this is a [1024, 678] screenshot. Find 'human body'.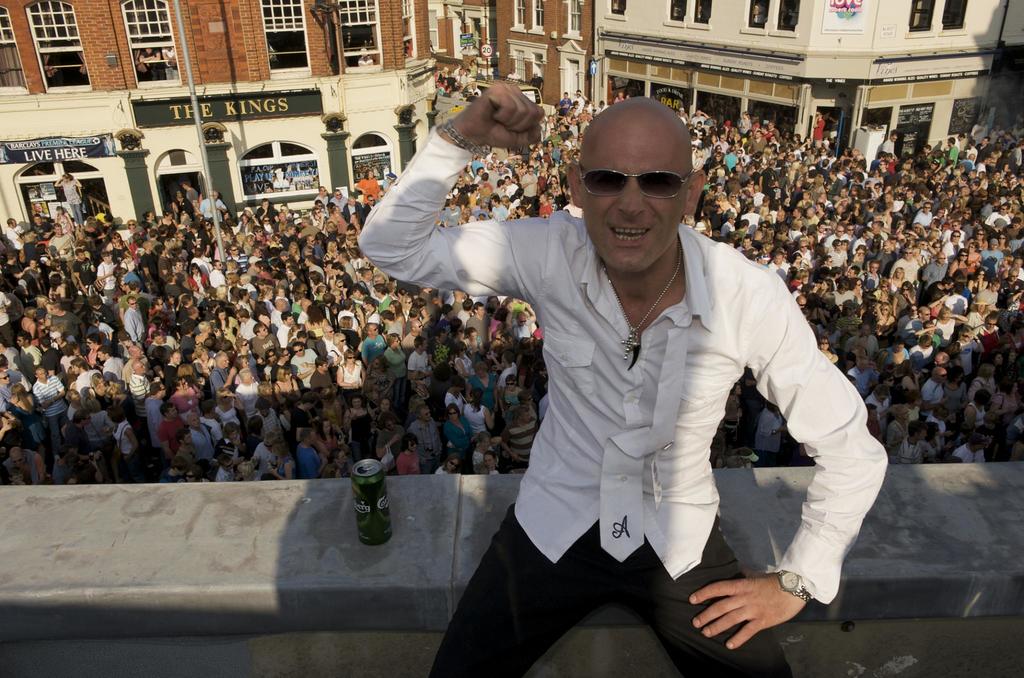
Bounding box: detection(874, 198, 888, 219).
